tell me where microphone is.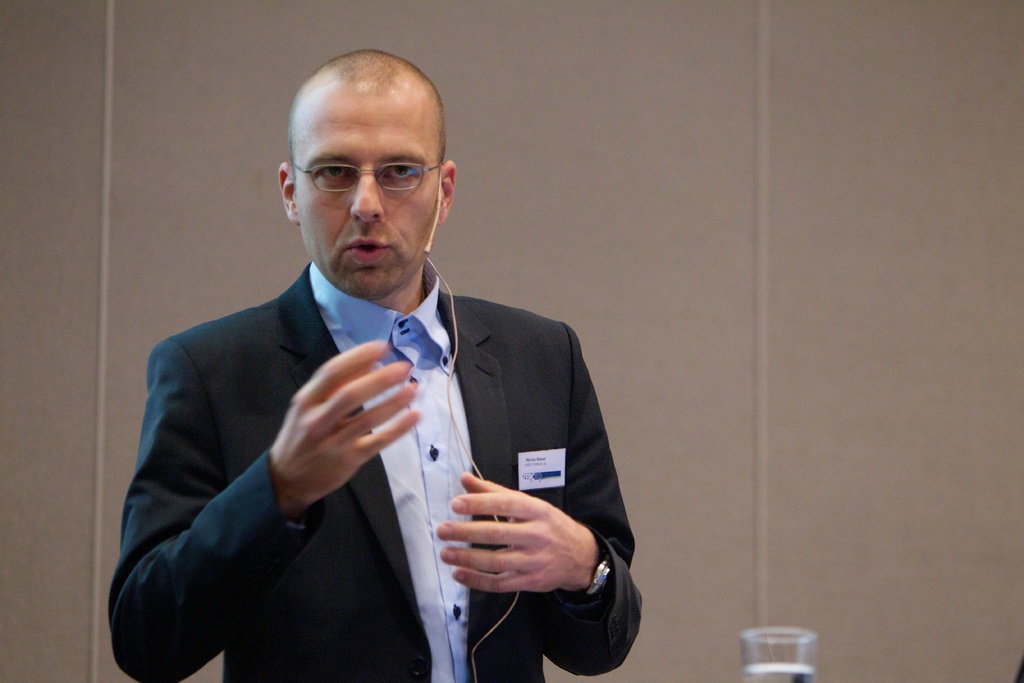
microphone is at [421, 240, 435, 254].
